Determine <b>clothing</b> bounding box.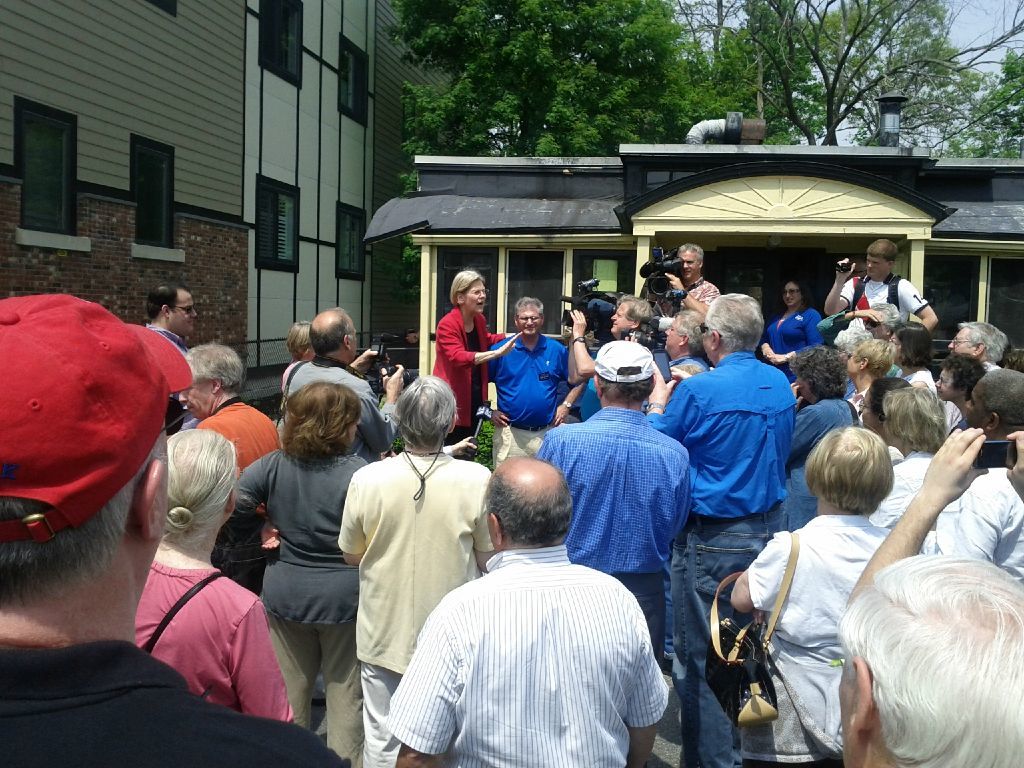
Determined: 401, 510, 670, 760.
